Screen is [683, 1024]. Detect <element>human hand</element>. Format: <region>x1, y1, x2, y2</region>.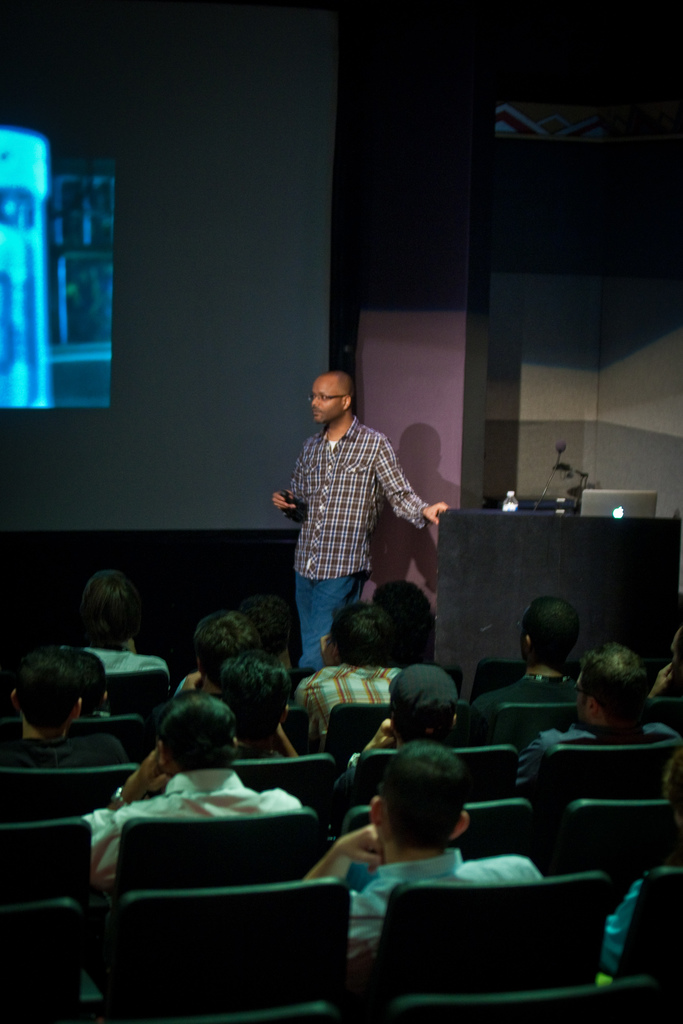
<region>270, 488, 300, 514</region>.
